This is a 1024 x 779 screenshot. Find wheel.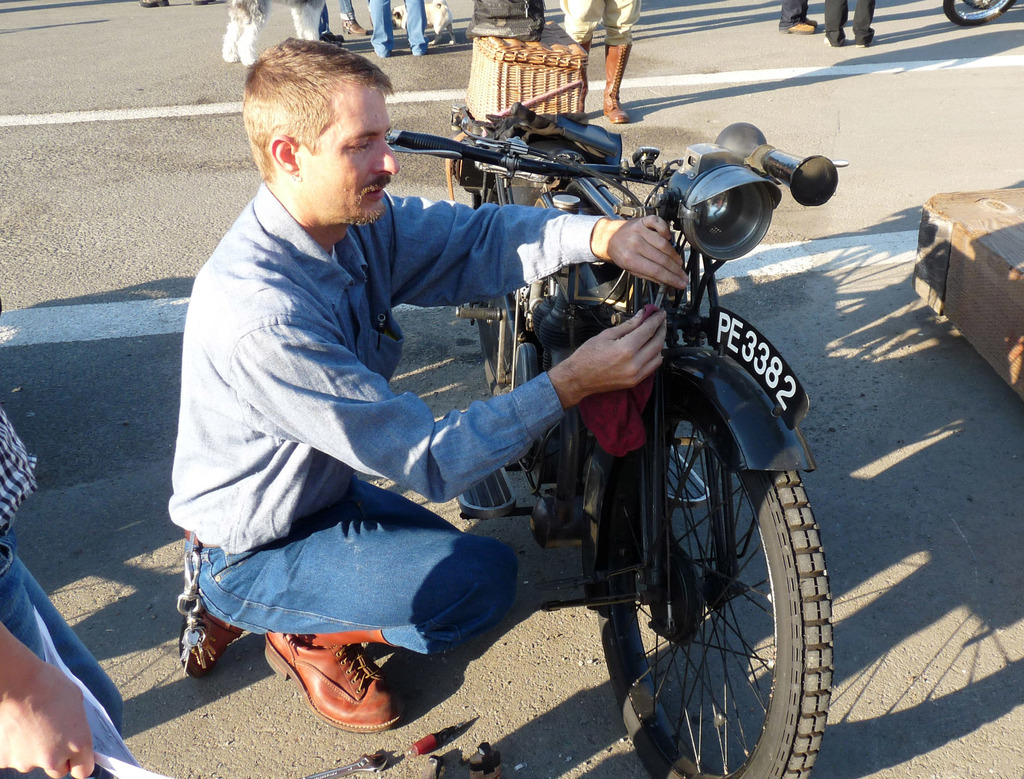
Bounding box: <box>536,400,812,767</box>.
